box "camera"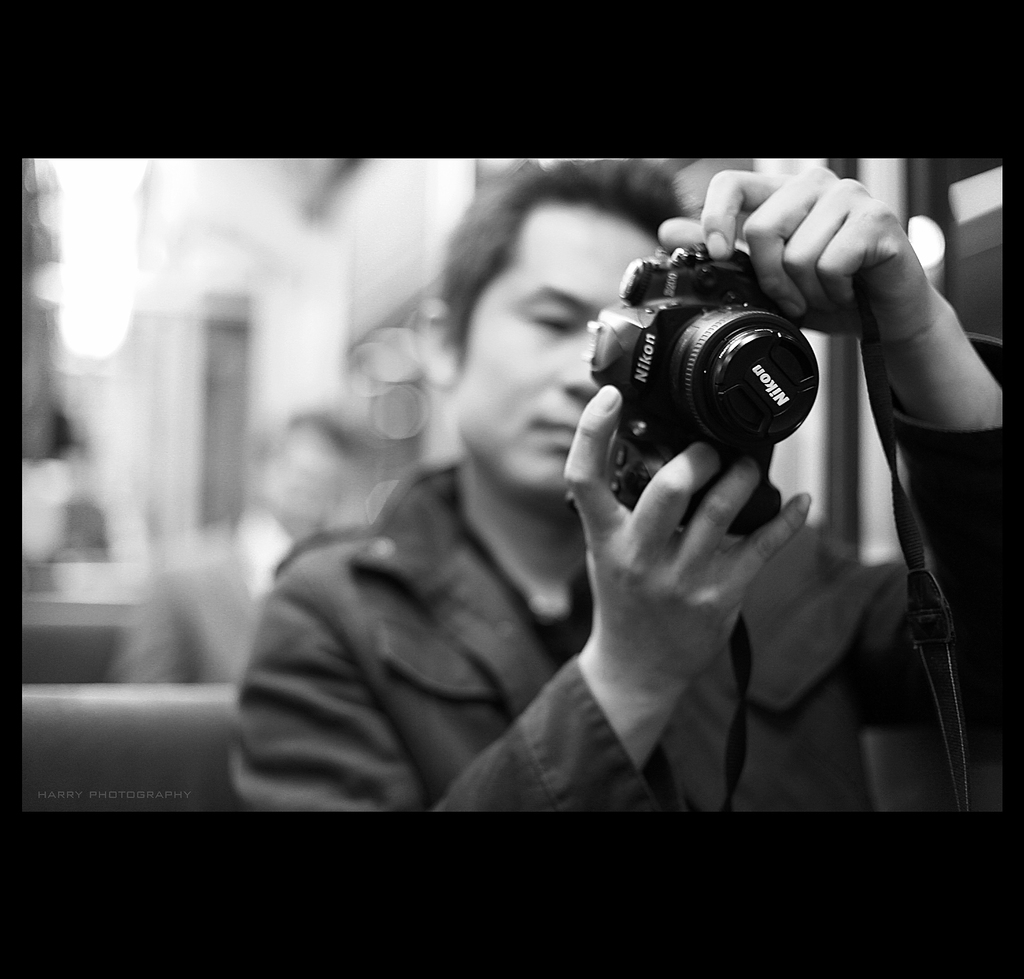
585/248/821/539
